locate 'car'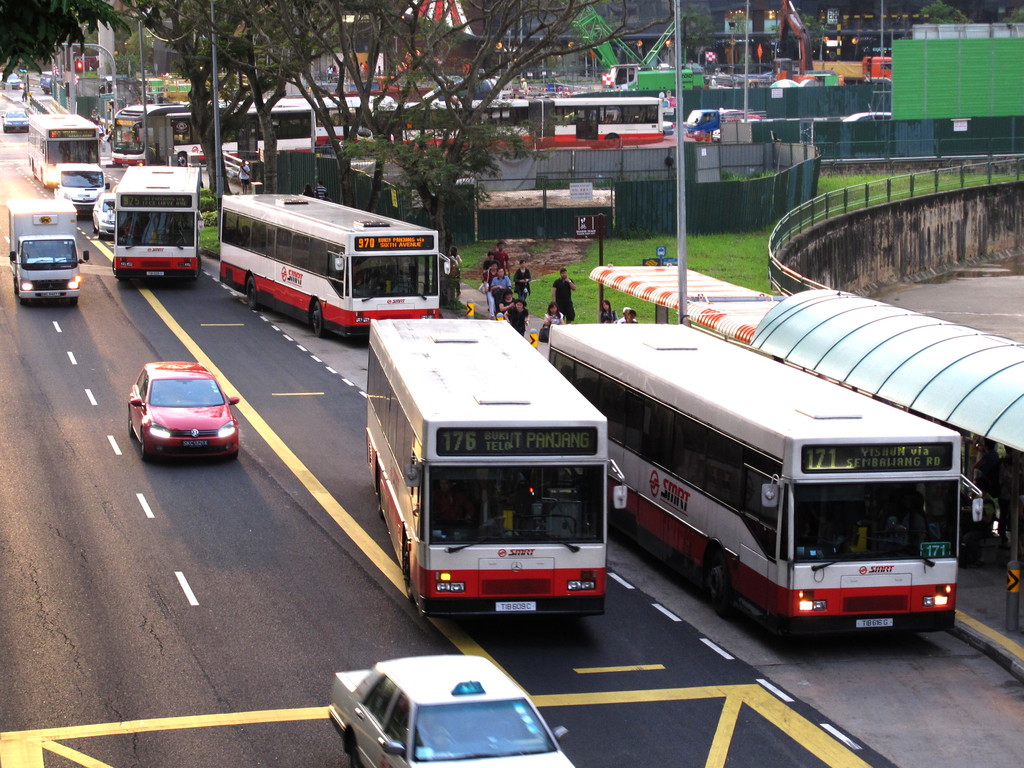
bbox=[39, 70, 52, 93]
